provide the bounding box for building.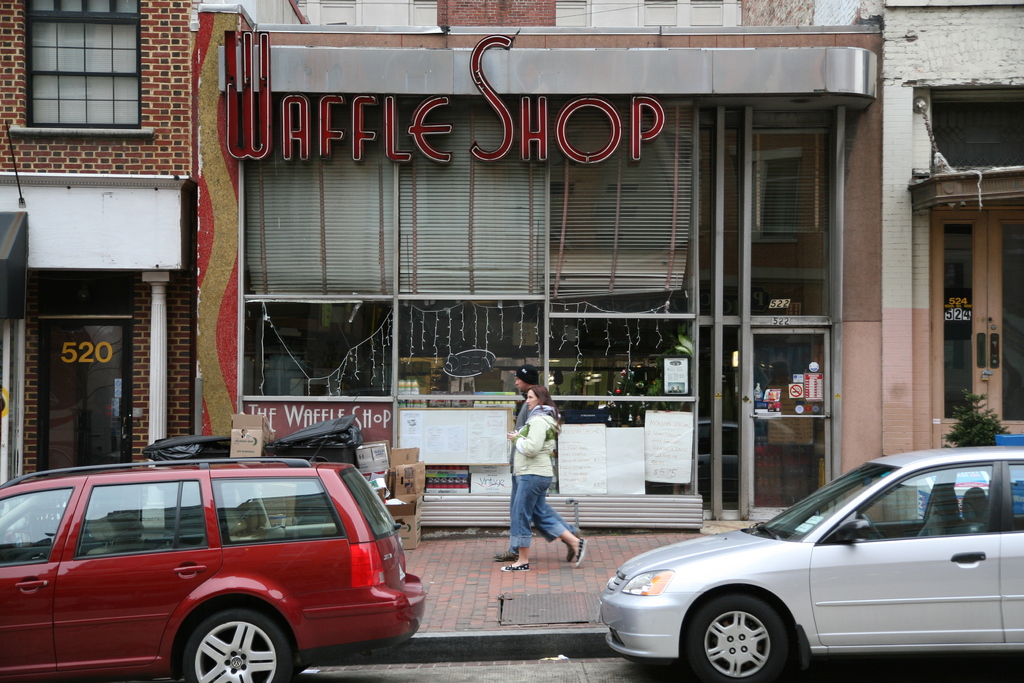
0 0 216 484.
